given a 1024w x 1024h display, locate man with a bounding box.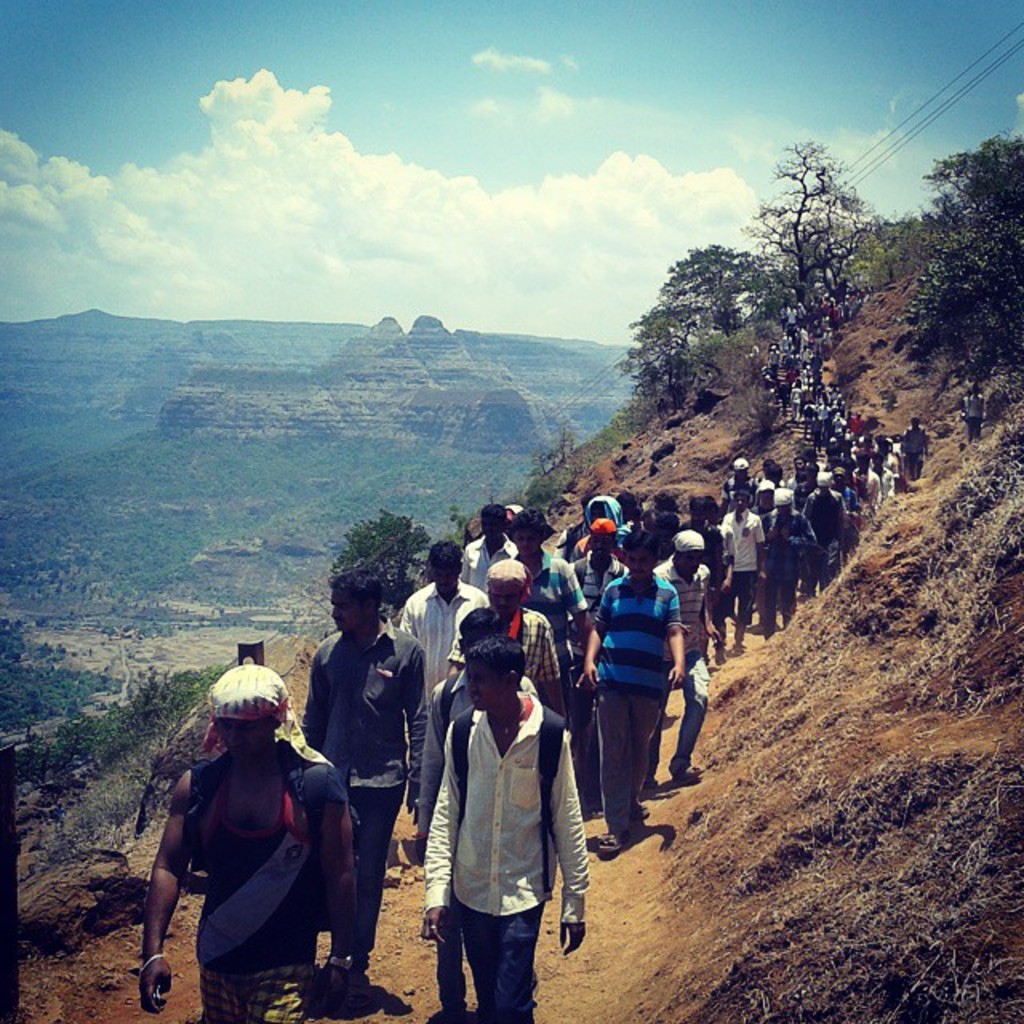
Located: detection(418, 635, 594, 1022).
